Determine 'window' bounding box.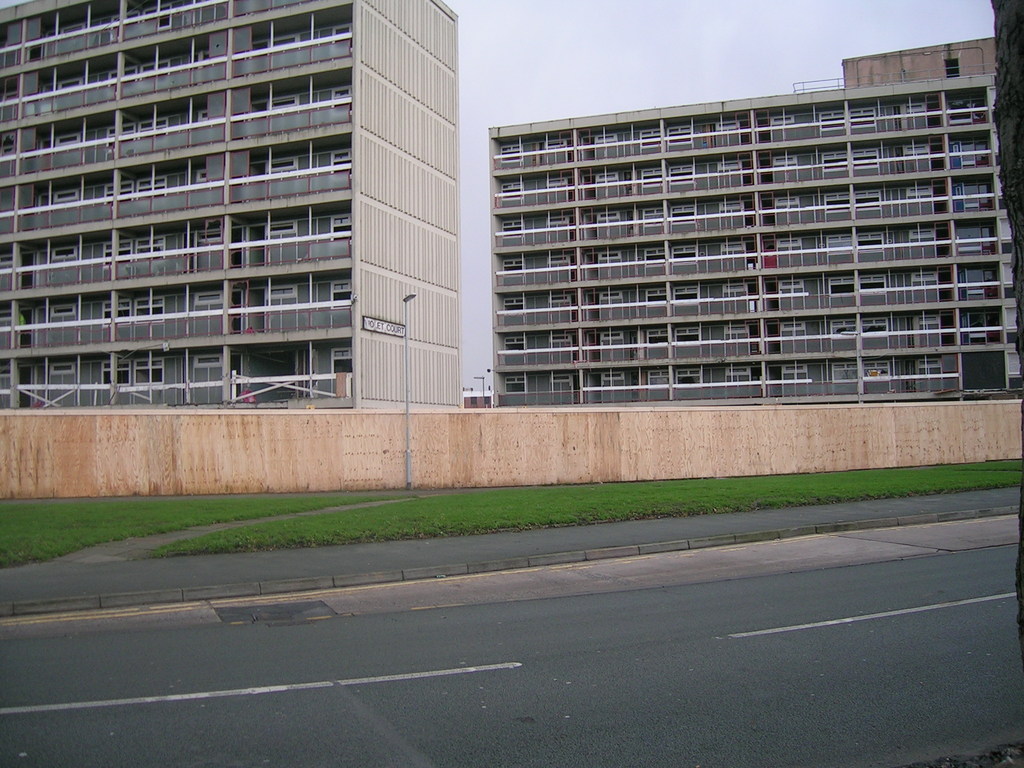
Determined: box(644, 288, 668, 305).
